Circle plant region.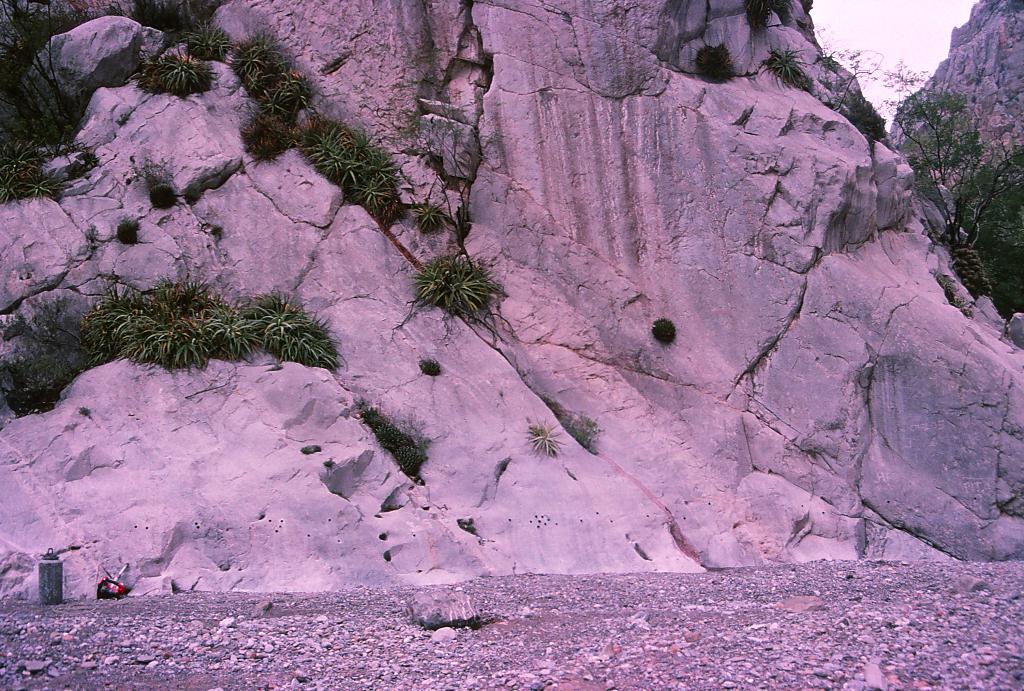
Region: {"x1": 360, "y1": 401, "x2": 440, "y2": 481}.
